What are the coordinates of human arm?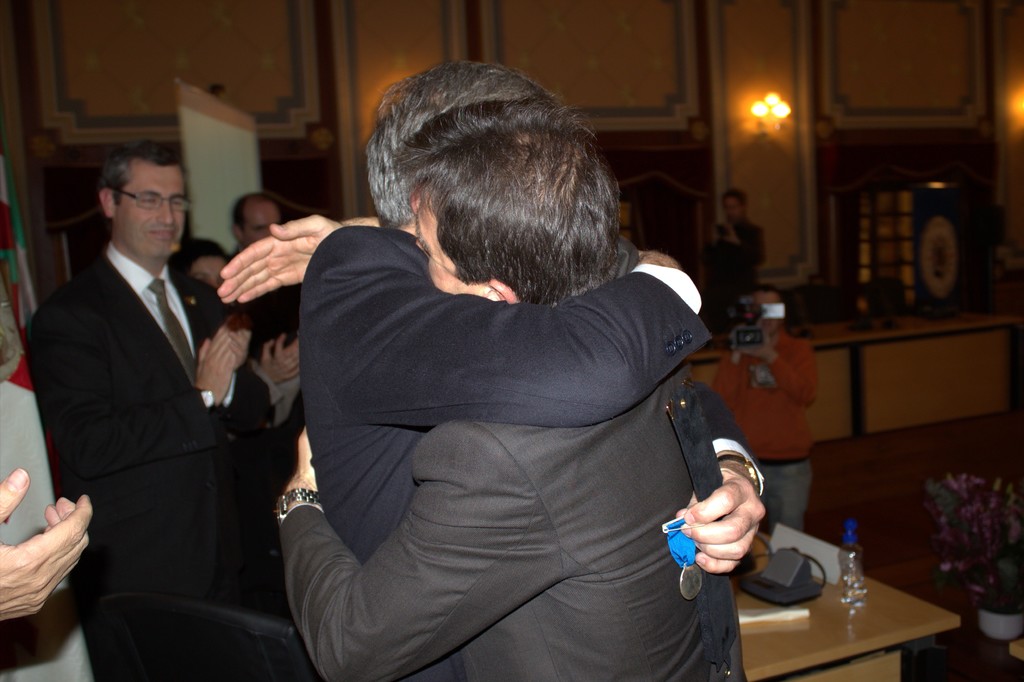
252, 341, 304, 391.
